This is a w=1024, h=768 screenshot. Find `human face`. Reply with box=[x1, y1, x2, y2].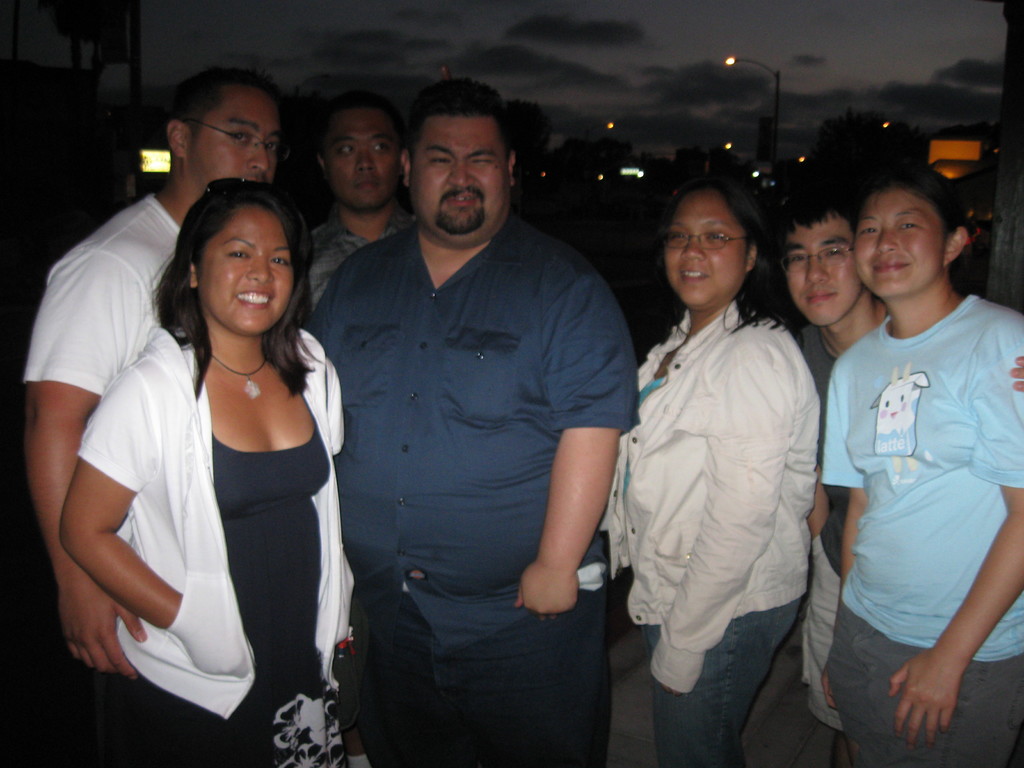
box=[202, 211, 298, 337].
